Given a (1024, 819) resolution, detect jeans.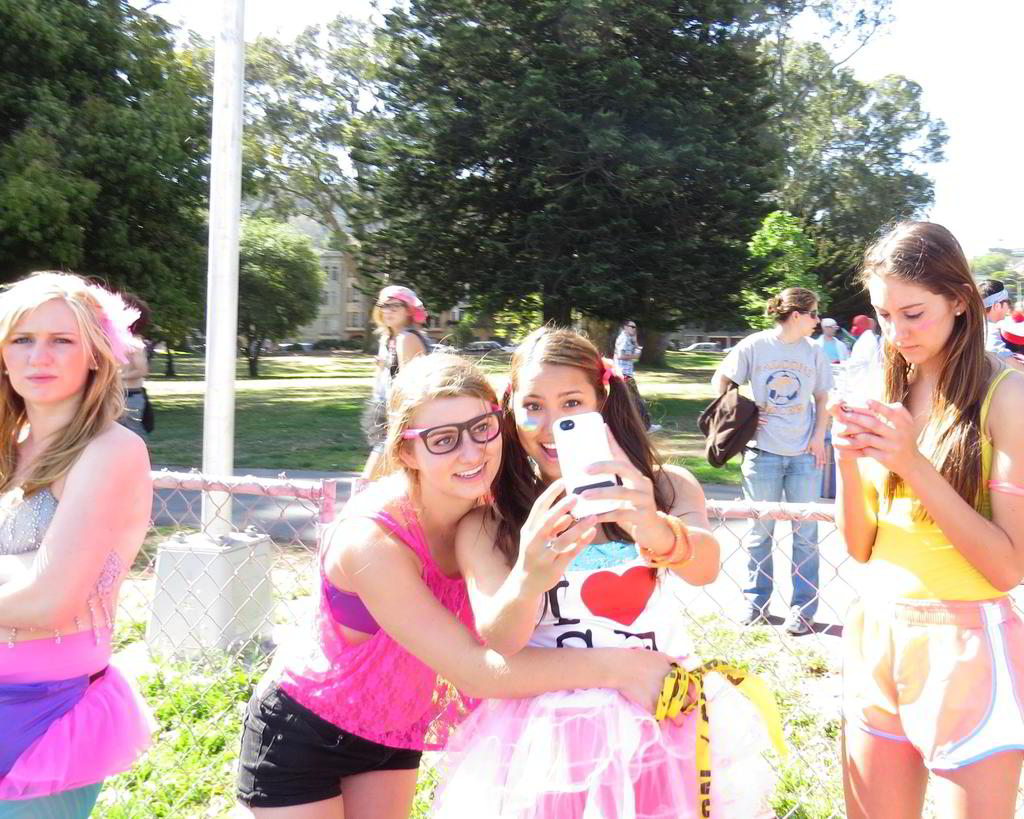
bbox=(742, 445, 826, 619).
